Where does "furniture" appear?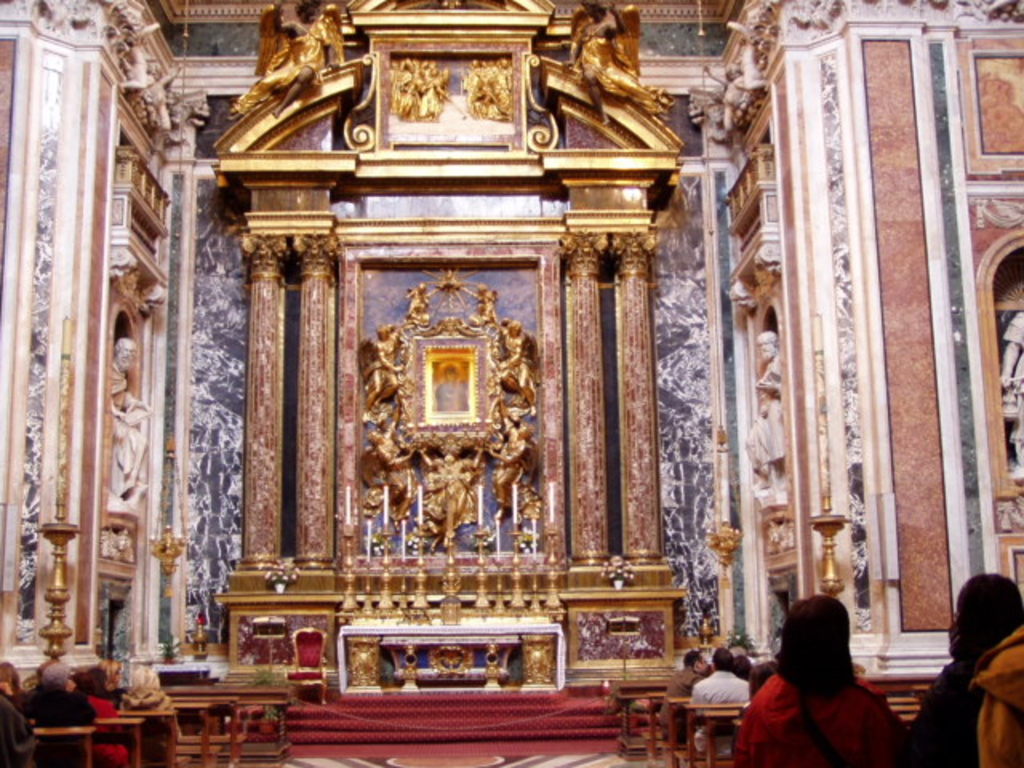
Appears at <region>608, 678, 931, 766</region>.
